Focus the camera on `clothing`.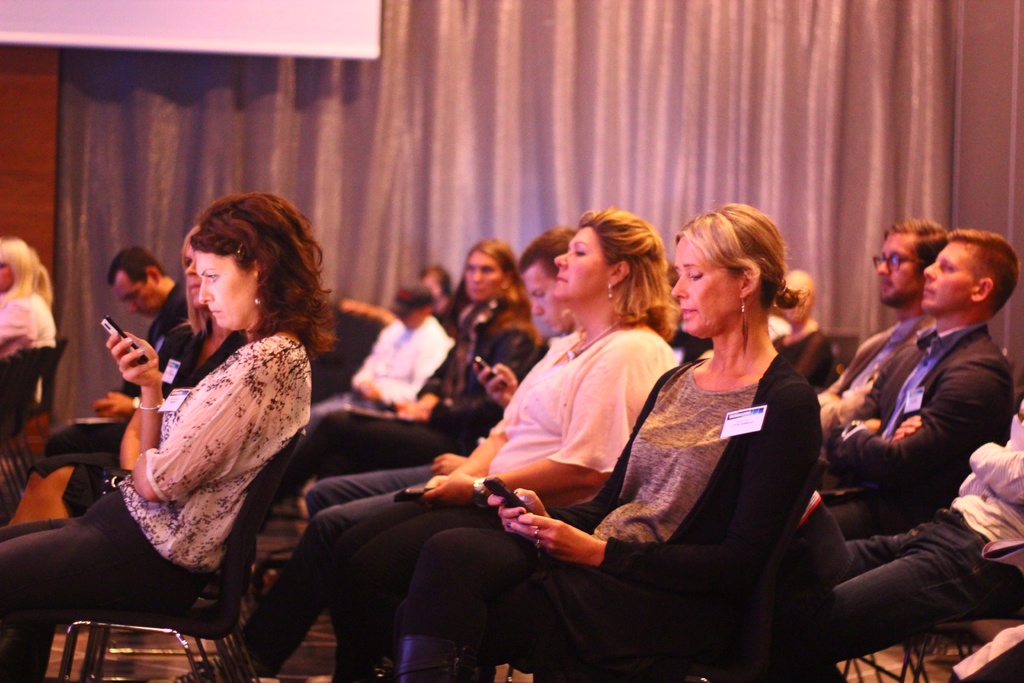
Focus region: (0, 332, 311, 682).
